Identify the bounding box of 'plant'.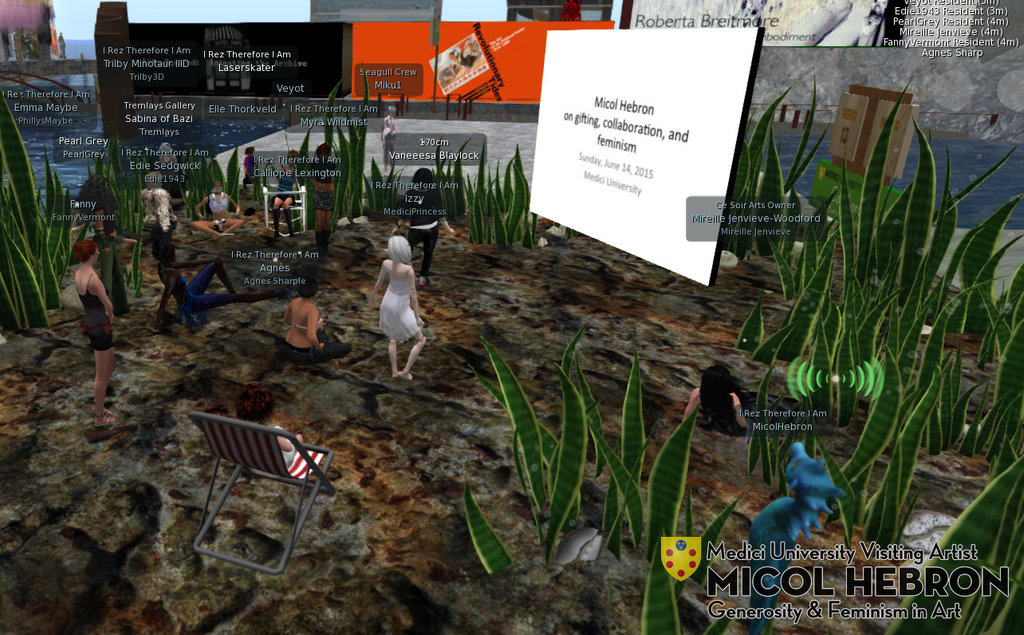
<region>127, 229, 148, 299</region>.
